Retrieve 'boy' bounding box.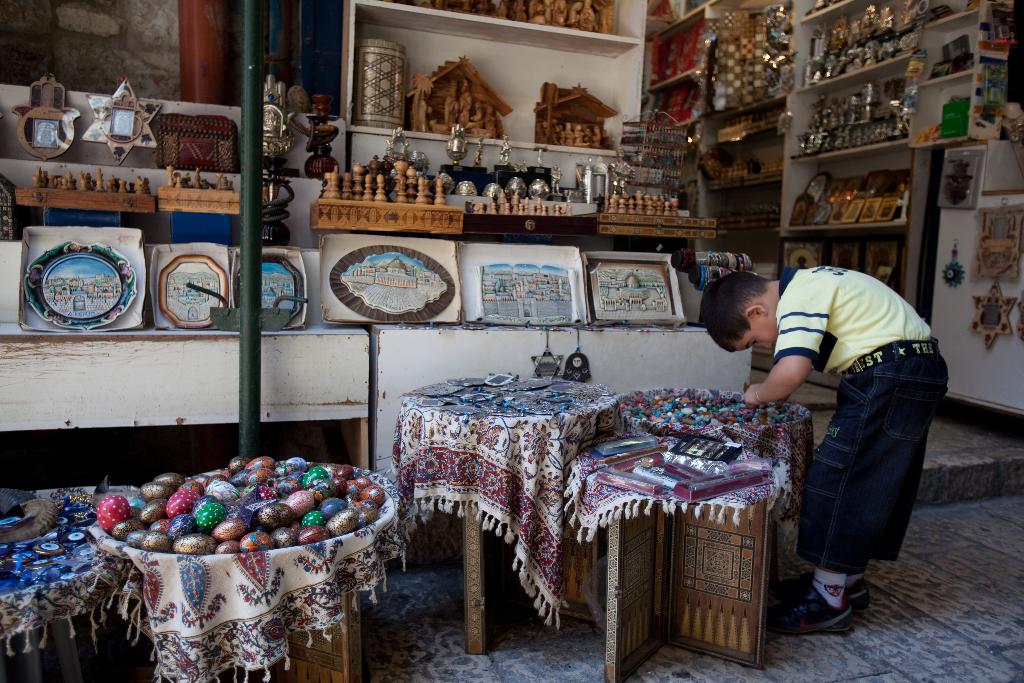
Bounding box: (700, 267, 950, 636).
